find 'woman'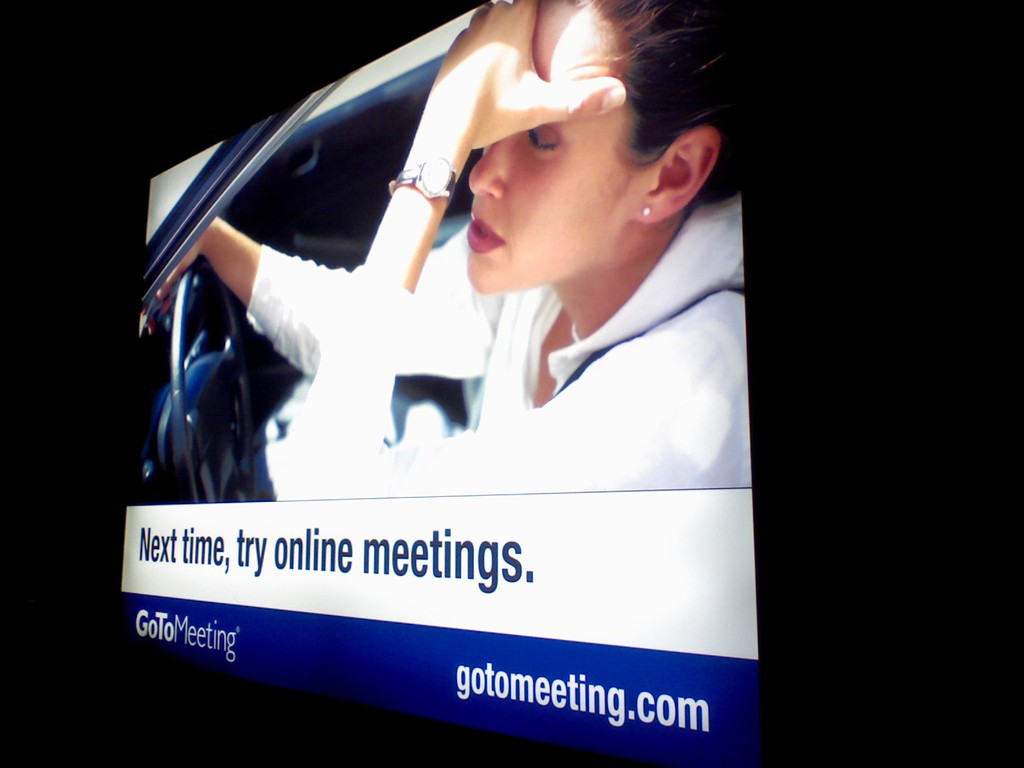
detection(140, 0, 748, 497)
